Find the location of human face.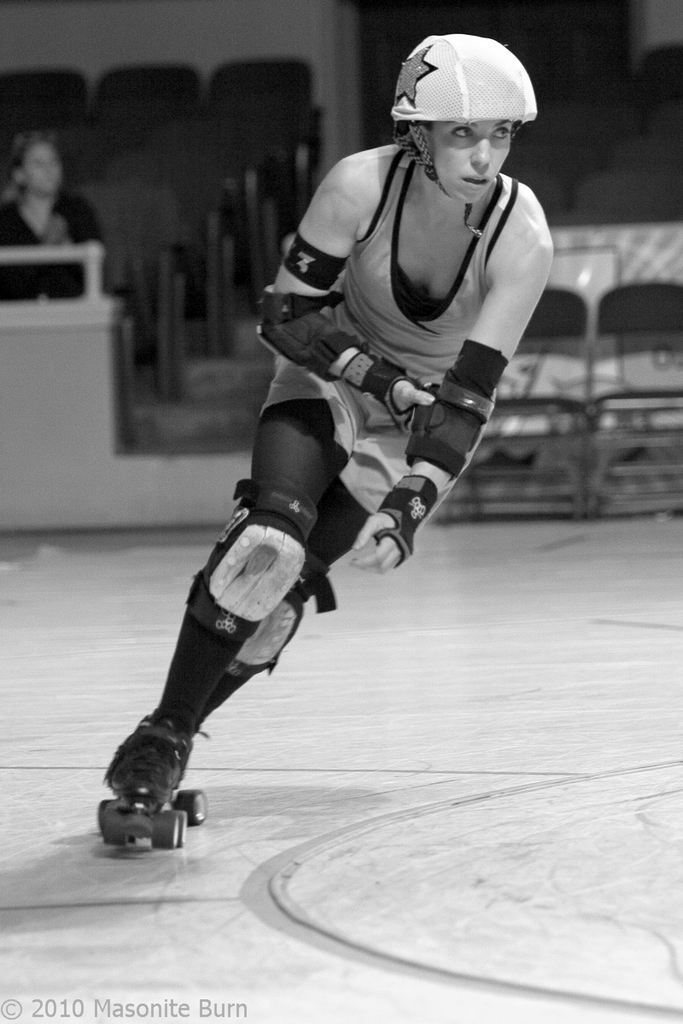
Location: <region>19, 138, 62, 196</region>.
